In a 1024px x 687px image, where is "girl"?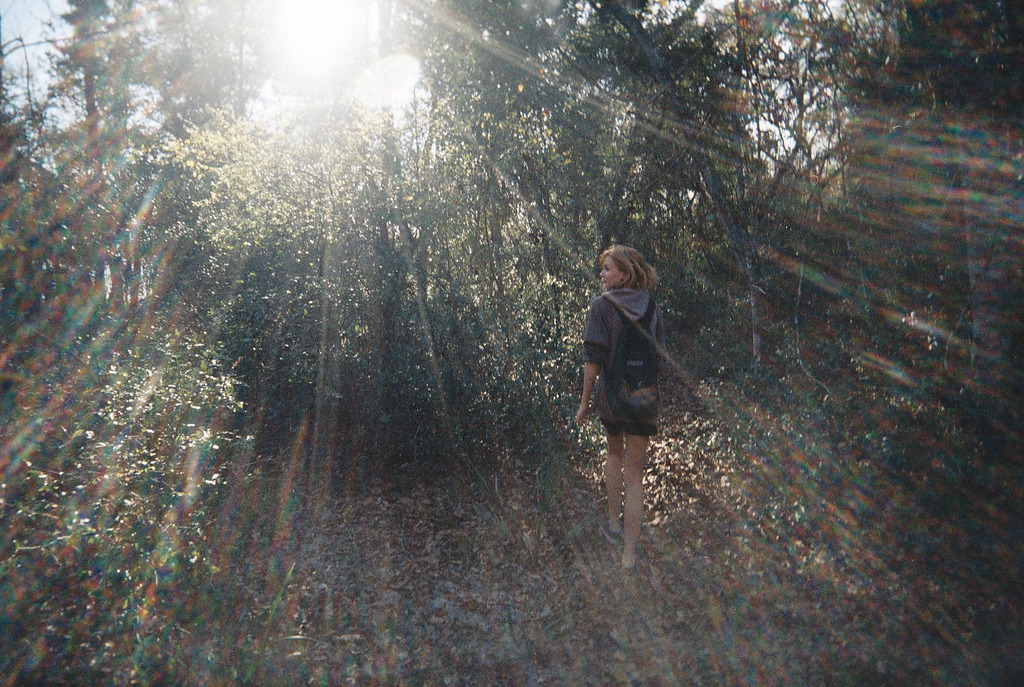
box=[575, 245, 666, 567].
